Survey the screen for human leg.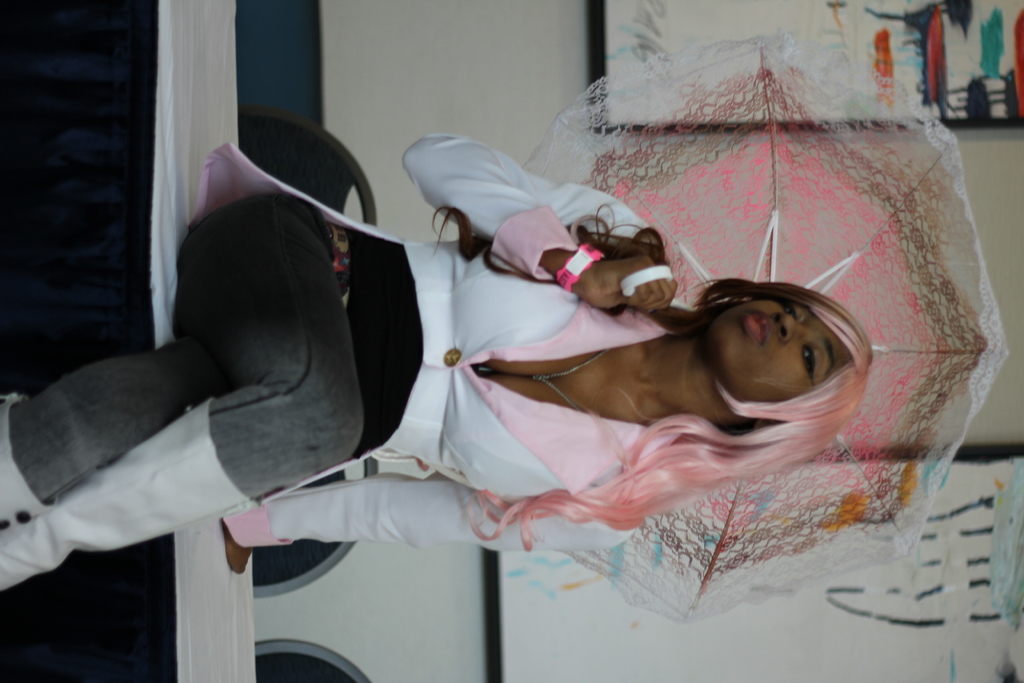
Survey found: left=0, top=340, right=236, bottom=537.
